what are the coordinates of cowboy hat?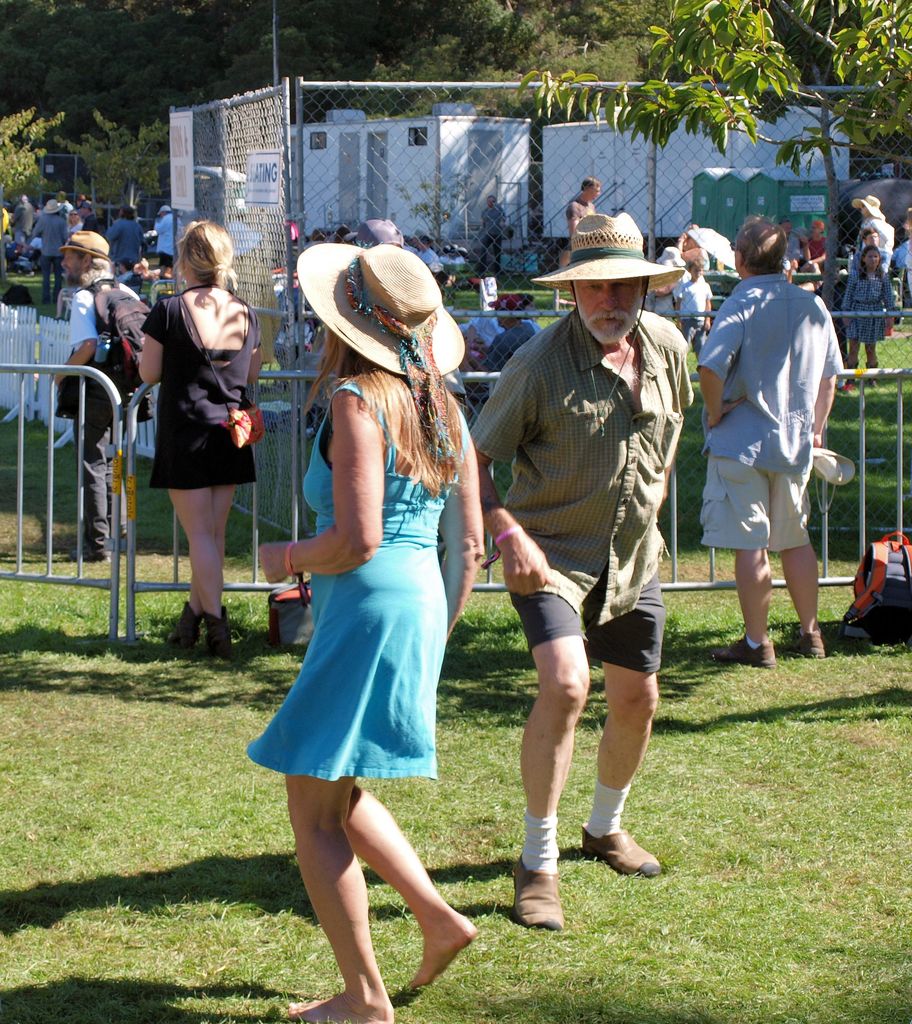
left=297, top=234, right=468, bottom=470.
